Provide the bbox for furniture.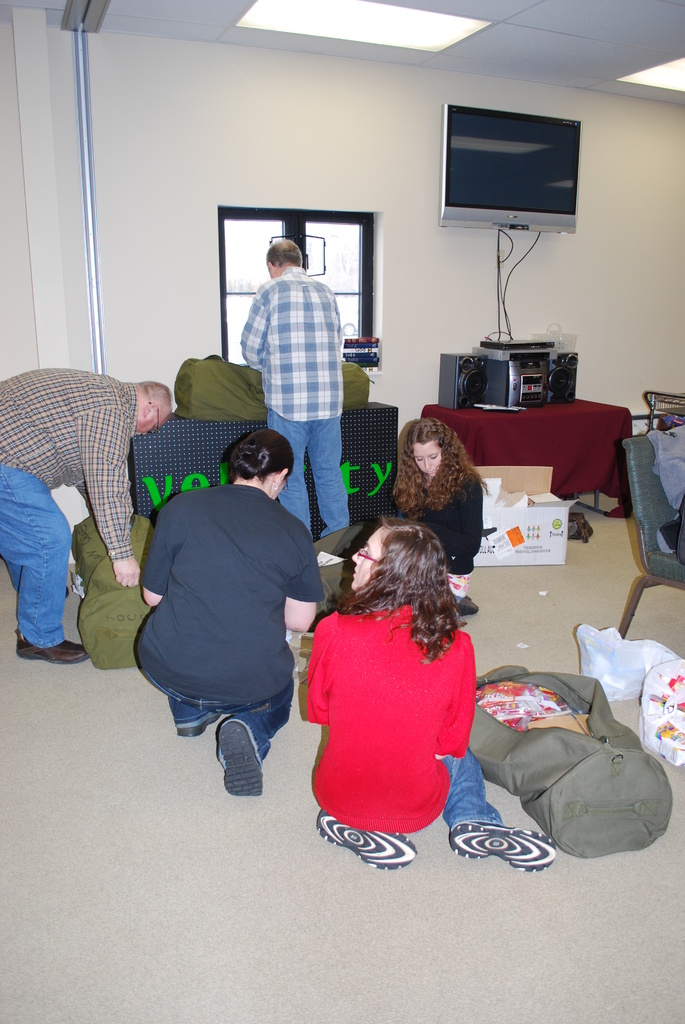
bbox=(619, 436, 684, 636).
